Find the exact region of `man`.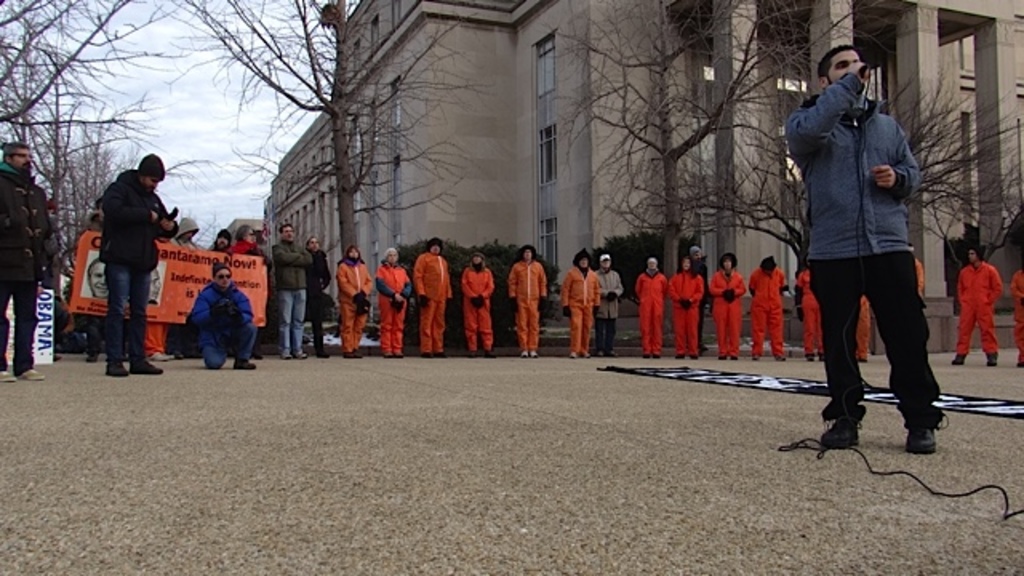
Exact region: <bbox>334, 245, 370, 358</bbox>.
